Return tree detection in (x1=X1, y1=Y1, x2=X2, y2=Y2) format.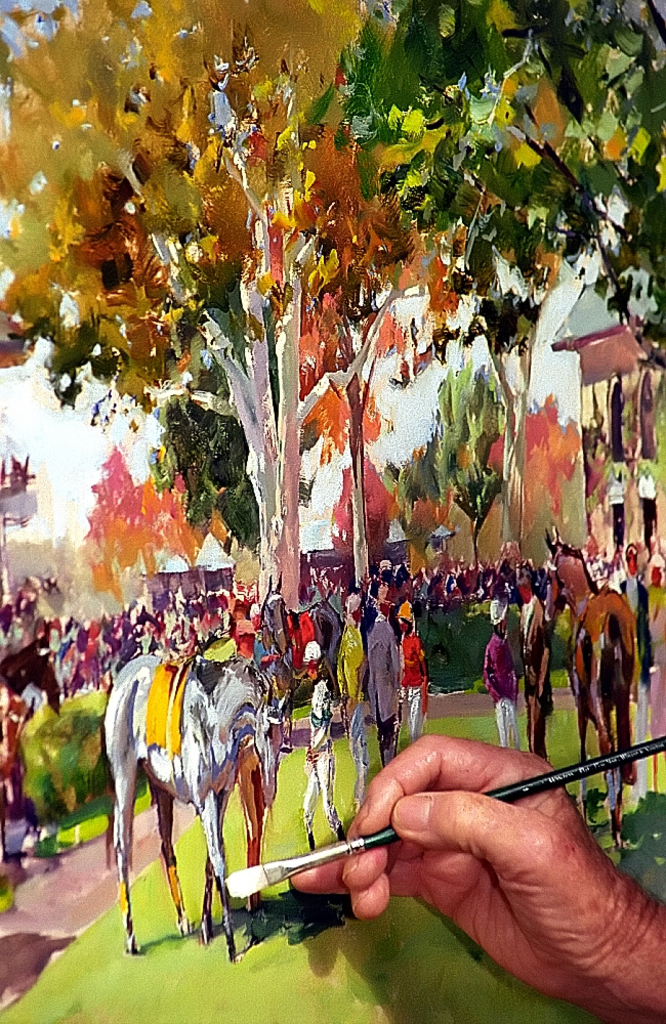
(x1=328, y1=446, x2=403, y2=592).
